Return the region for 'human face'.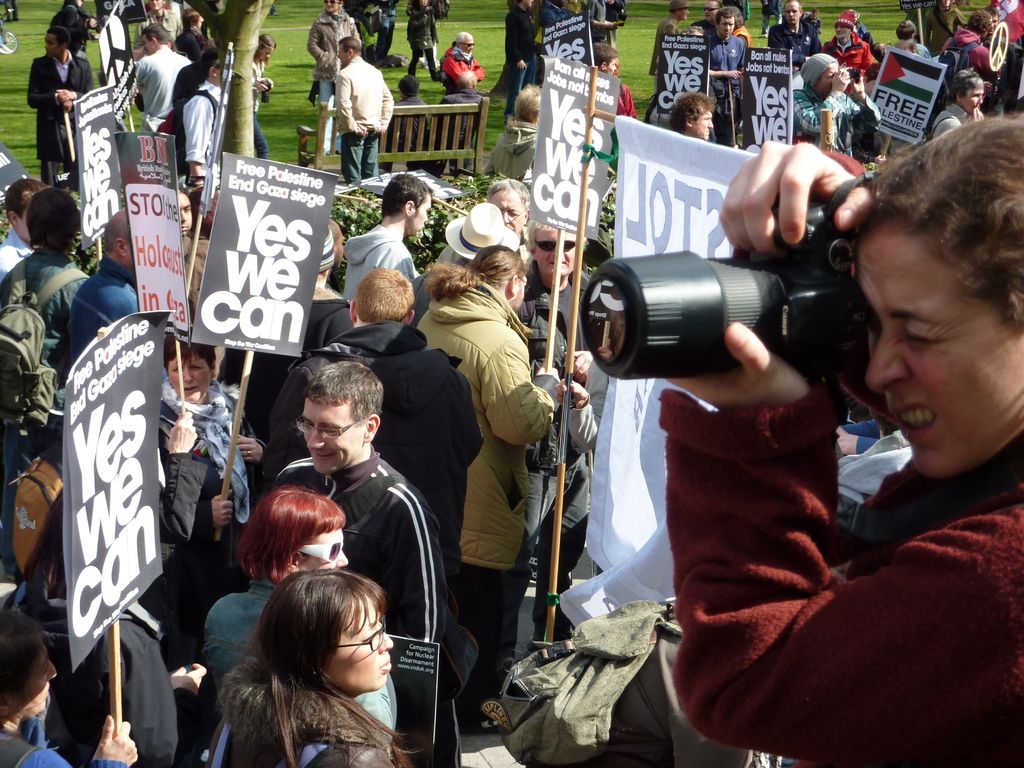
bbox=[259, 50, 271, 61].
